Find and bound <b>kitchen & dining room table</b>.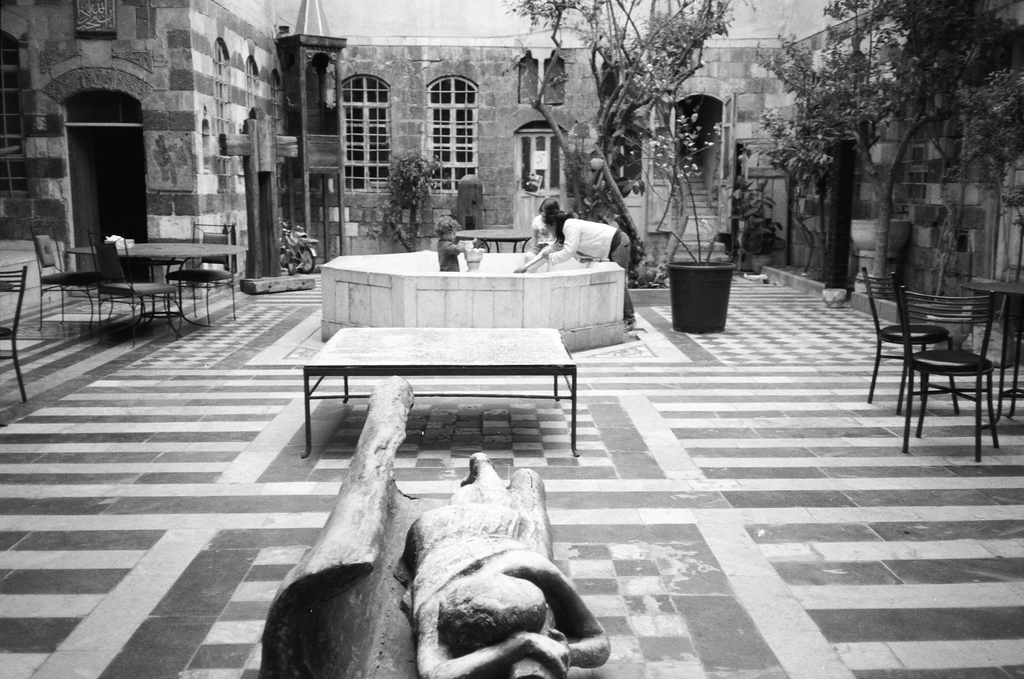
Bound: bbox=(8, 233, 211, 336).
